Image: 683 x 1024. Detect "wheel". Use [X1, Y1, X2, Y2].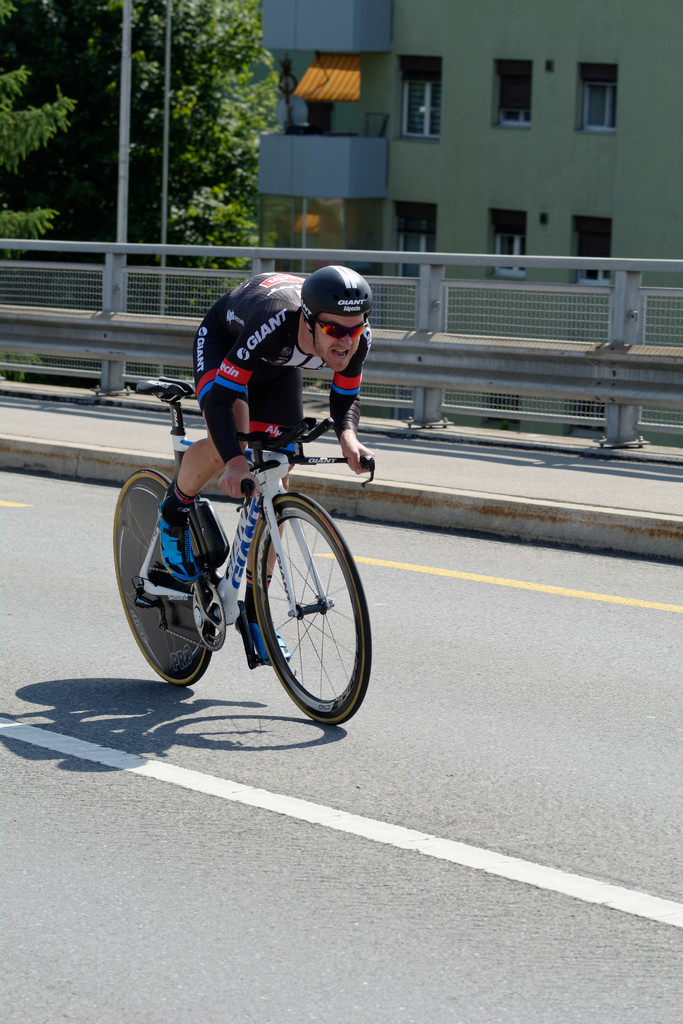
[235, 482, 356, 714].
